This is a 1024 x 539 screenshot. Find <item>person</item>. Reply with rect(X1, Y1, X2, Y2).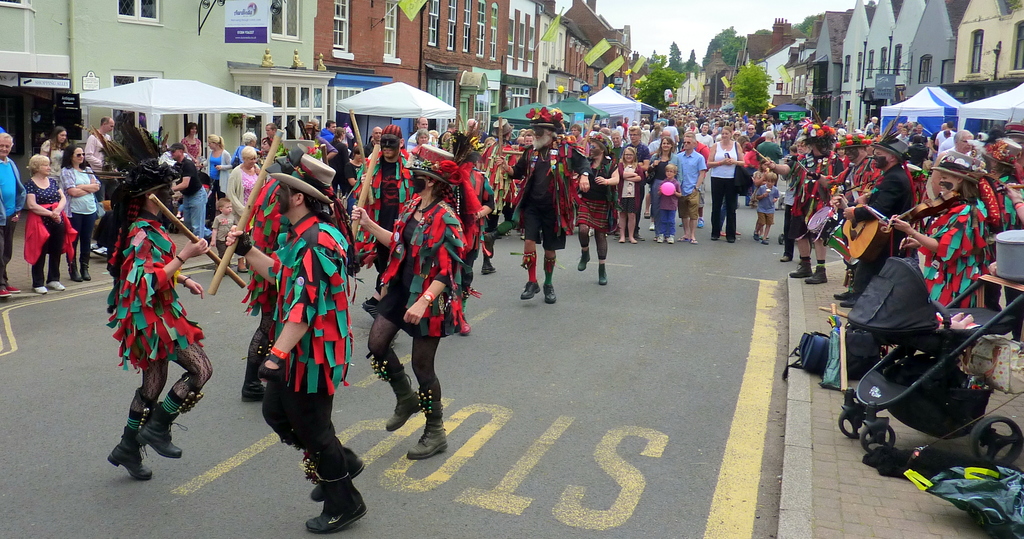
rect(889, 147, 993, 313).
